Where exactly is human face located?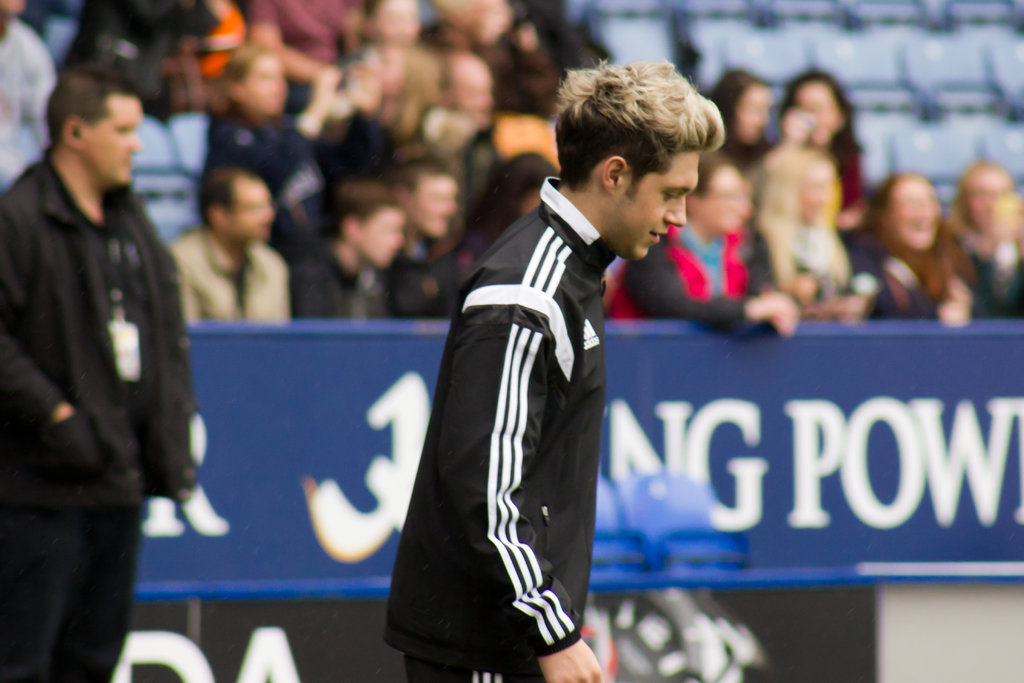
Its bounding box is <region>355, 208, 404, 269</region>.
